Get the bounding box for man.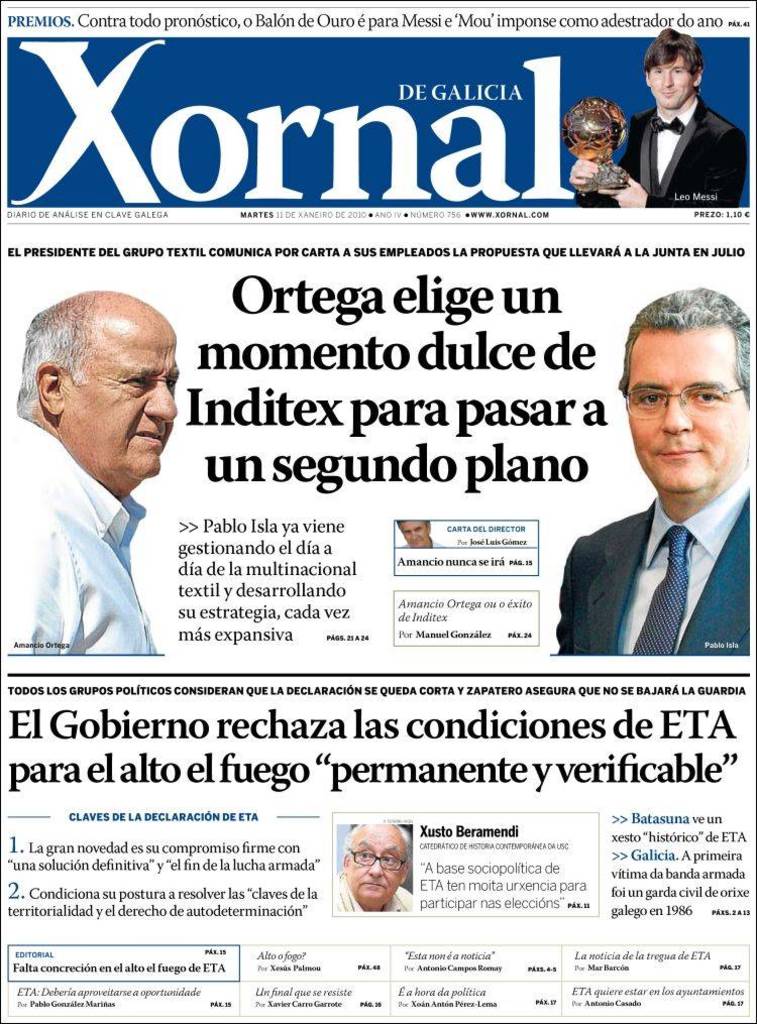
551/302/756/675.
